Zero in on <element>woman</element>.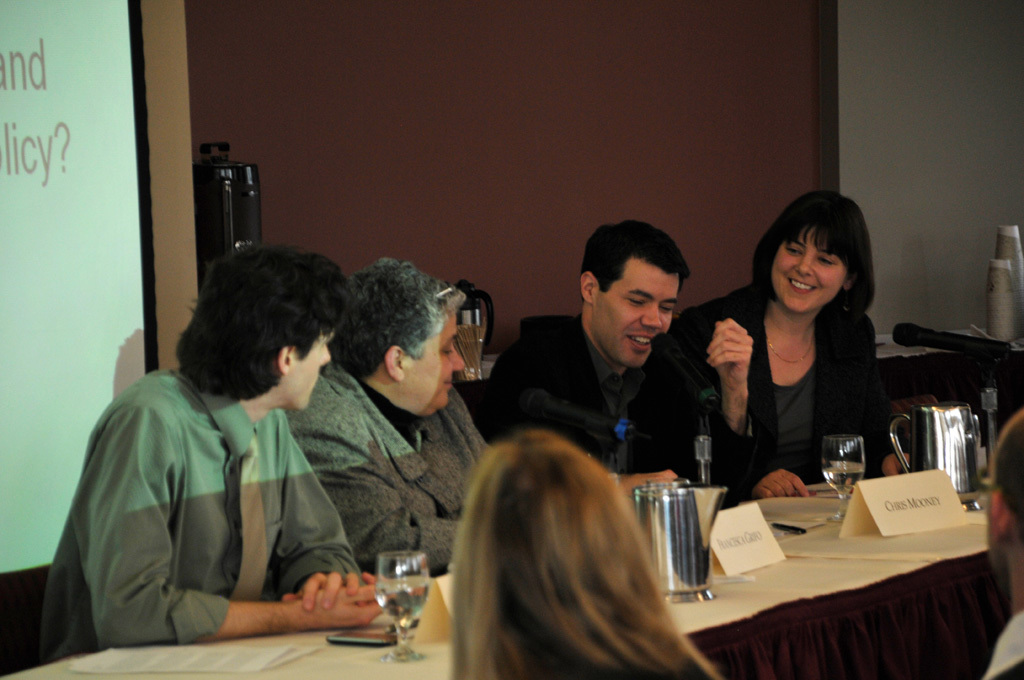
Zeroed in: box=[659, 196, 902, 499].
